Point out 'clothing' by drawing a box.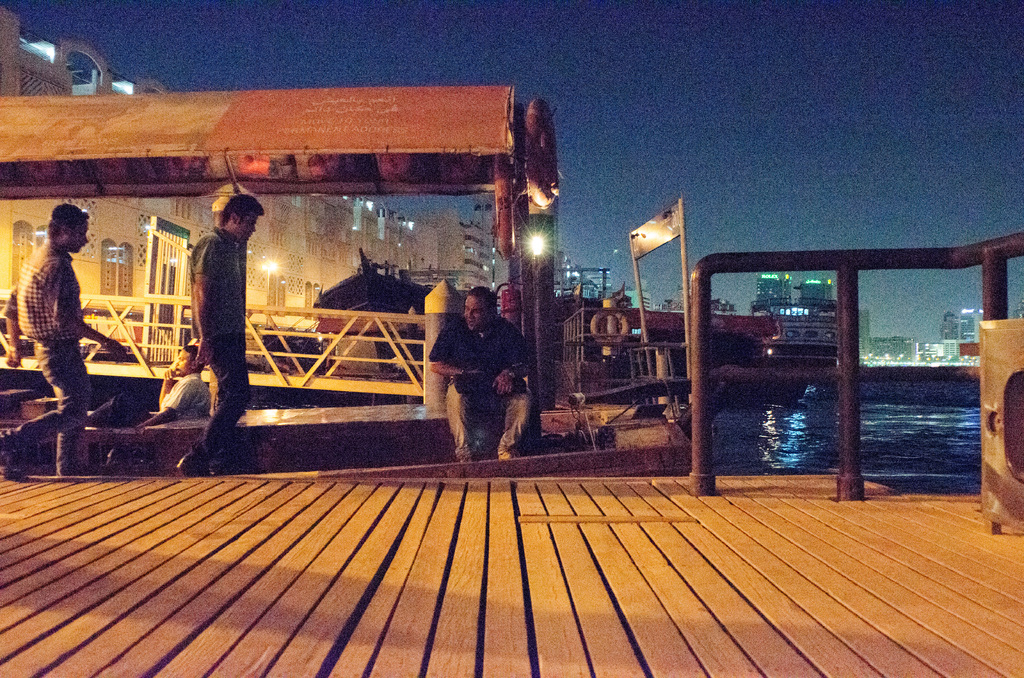
{"left": 426, "top": 281, "right": 528, "bottom": 461}.
